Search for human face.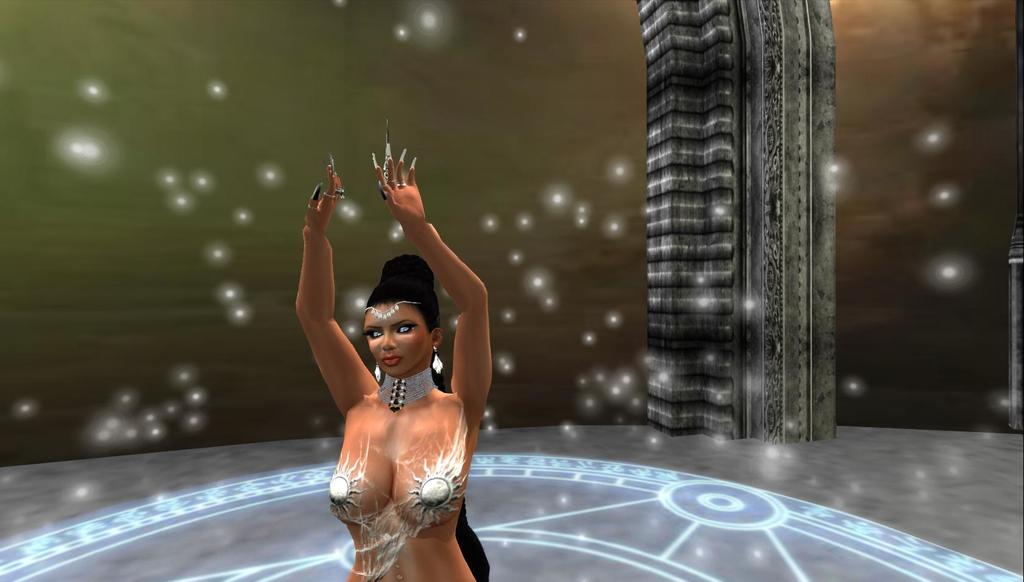
Found at locate(361, 304, 433, 376).
